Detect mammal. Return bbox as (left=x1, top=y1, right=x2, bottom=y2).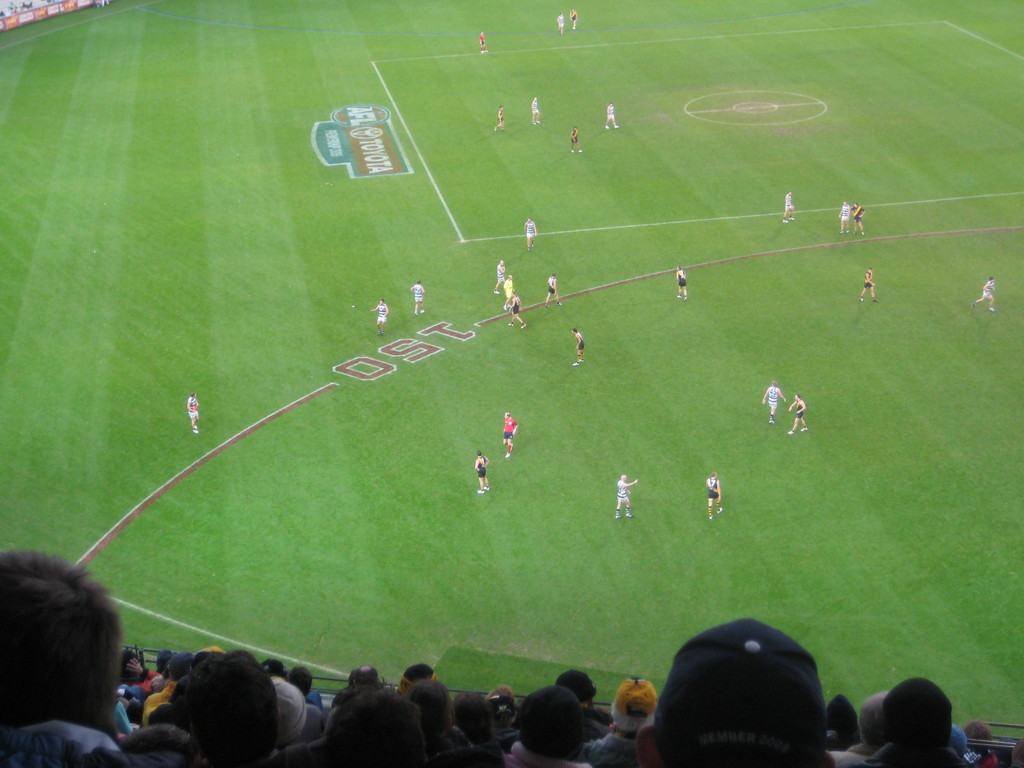
(left=568, top=10, right=580, bottom=30).
